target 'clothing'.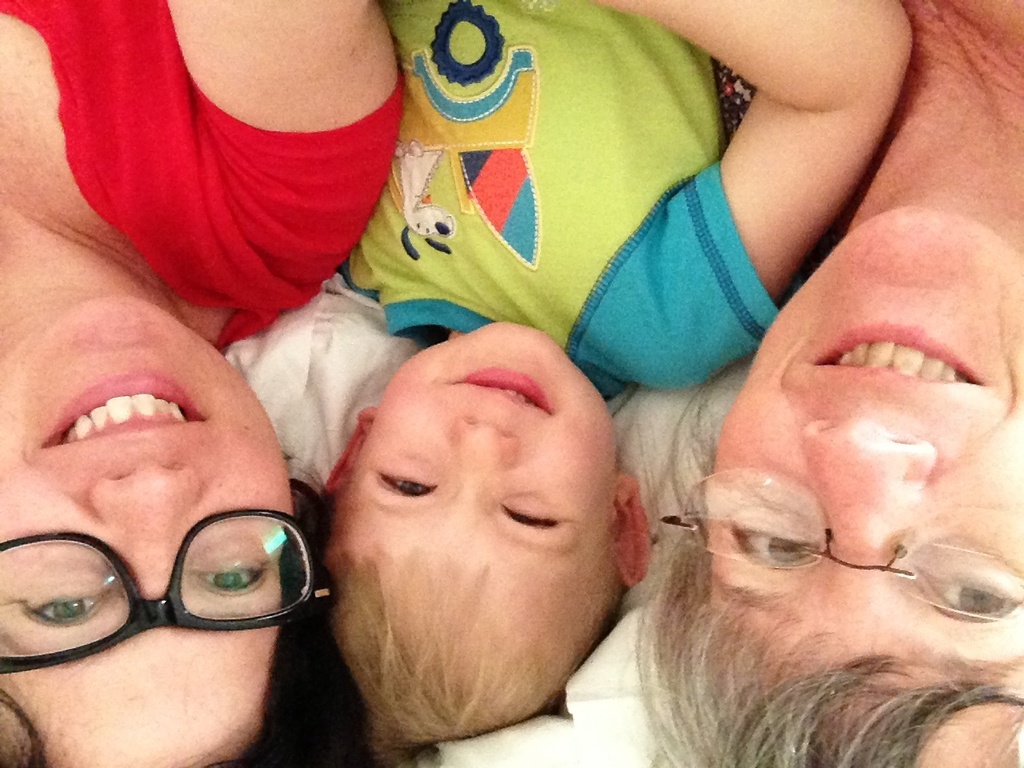
Target region: bbox=(347, 0, 845, 345).
